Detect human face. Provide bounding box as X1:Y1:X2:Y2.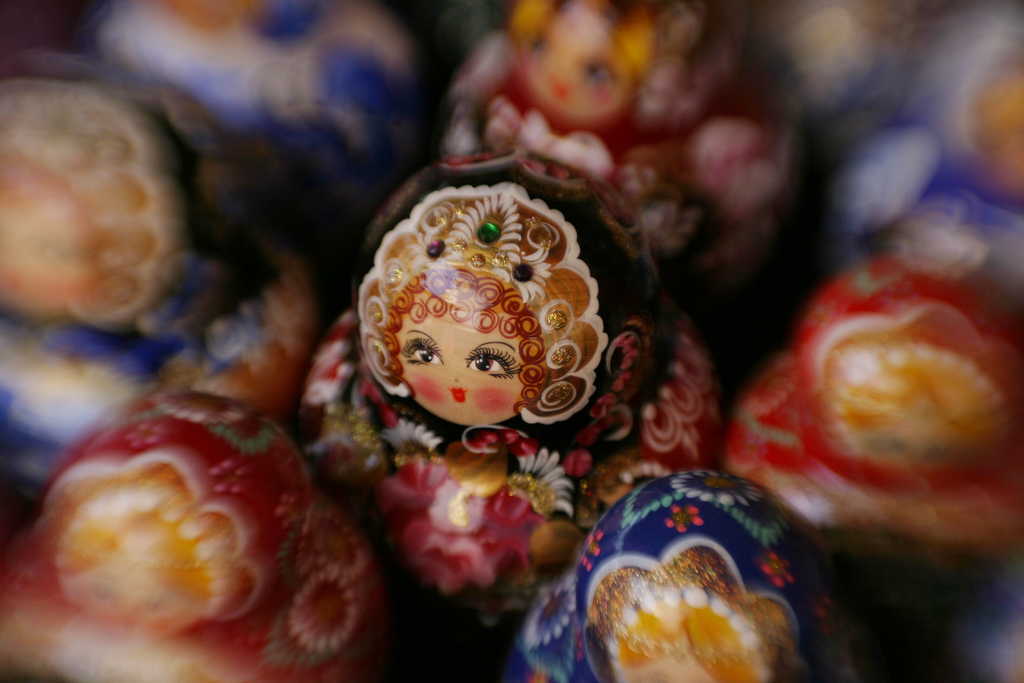
396:288:521:425.
